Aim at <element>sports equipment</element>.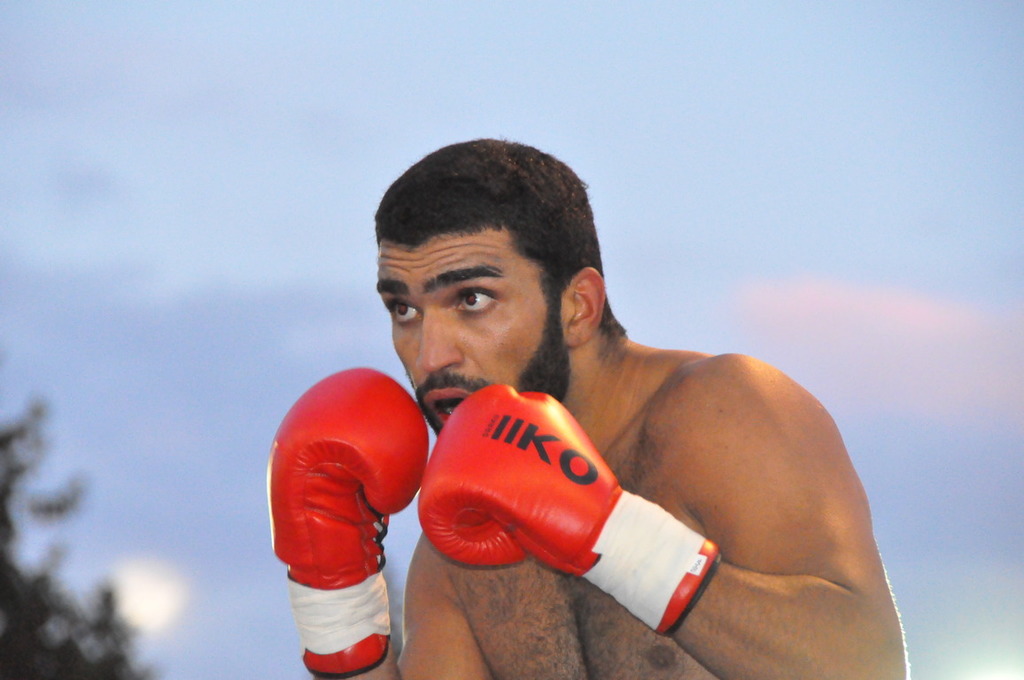
Aimed at left=265, top=367, right=431, bottom=676.
